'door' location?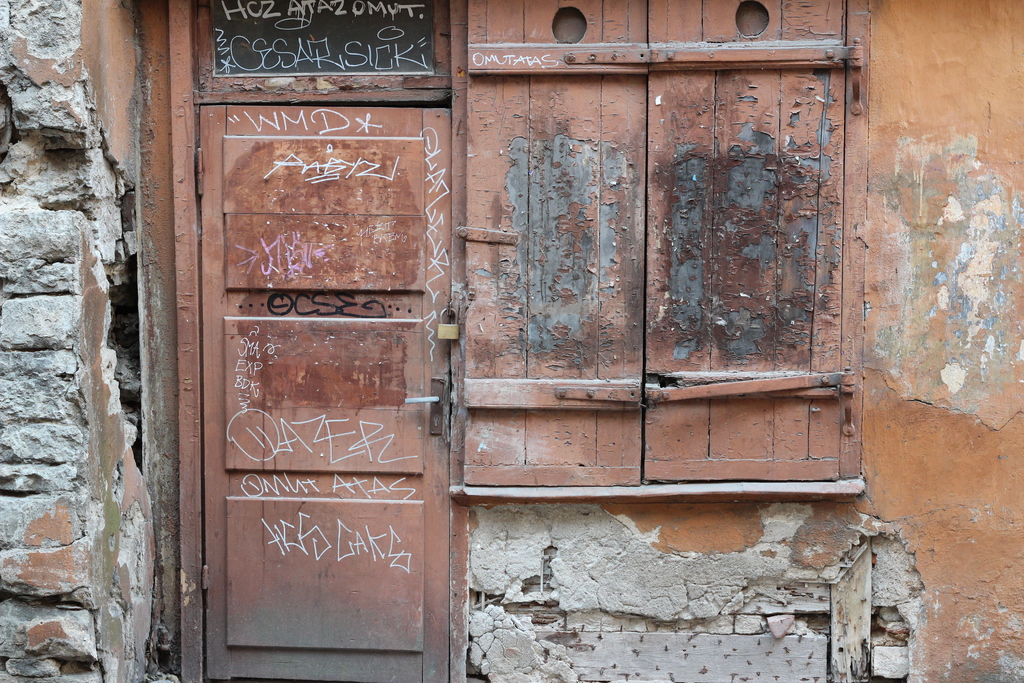
left=201, top=103, right=456, bottom=682
